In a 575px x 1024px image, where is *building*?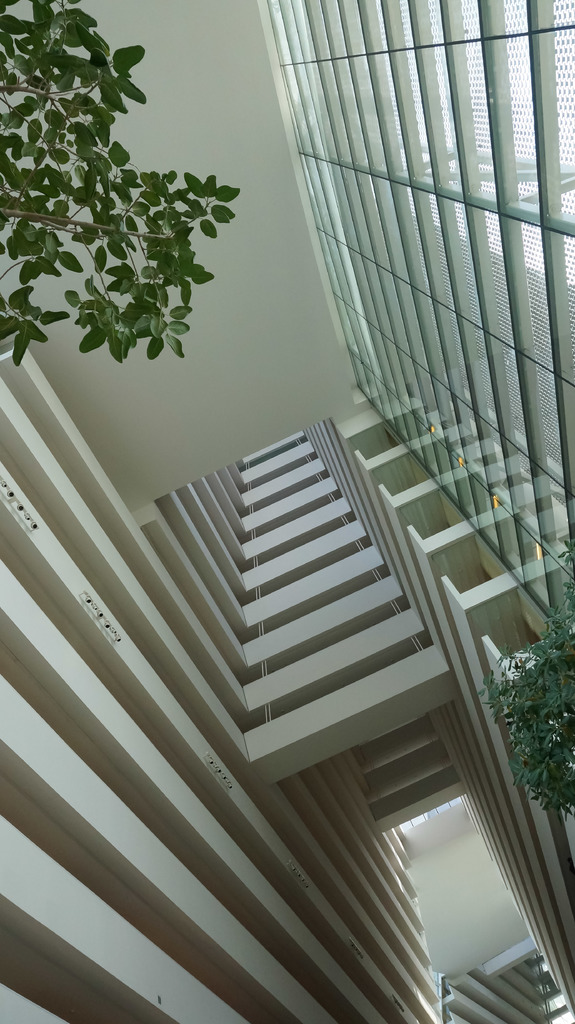
[0,0,574,1023].
